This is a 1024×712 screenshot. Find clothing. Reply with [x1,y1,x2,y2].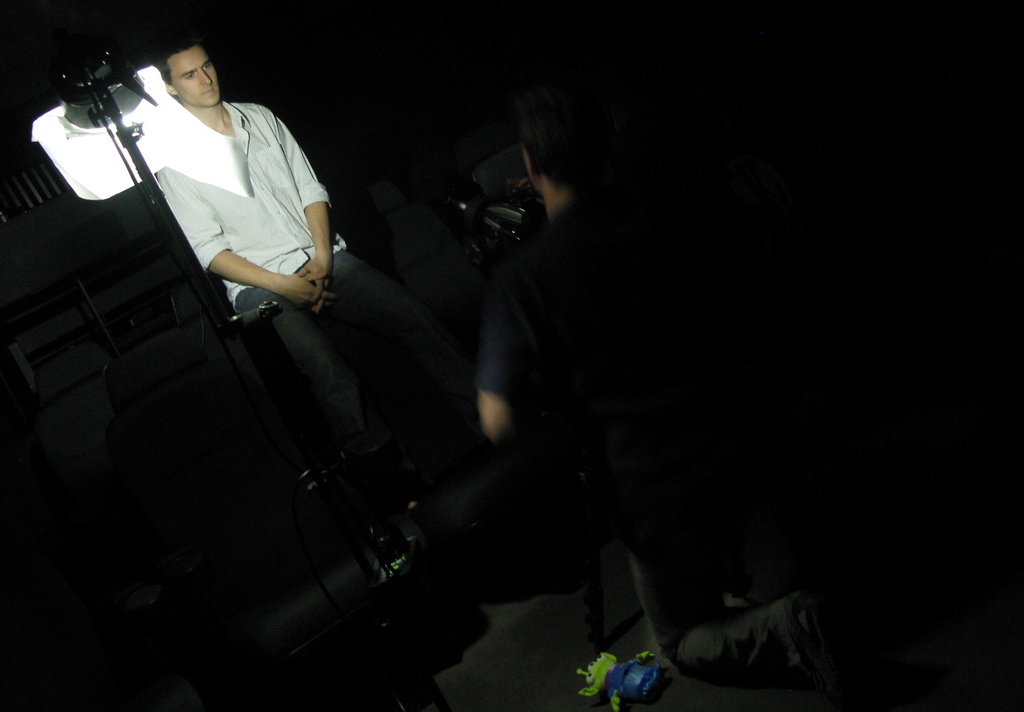
[456,197,774,546].
